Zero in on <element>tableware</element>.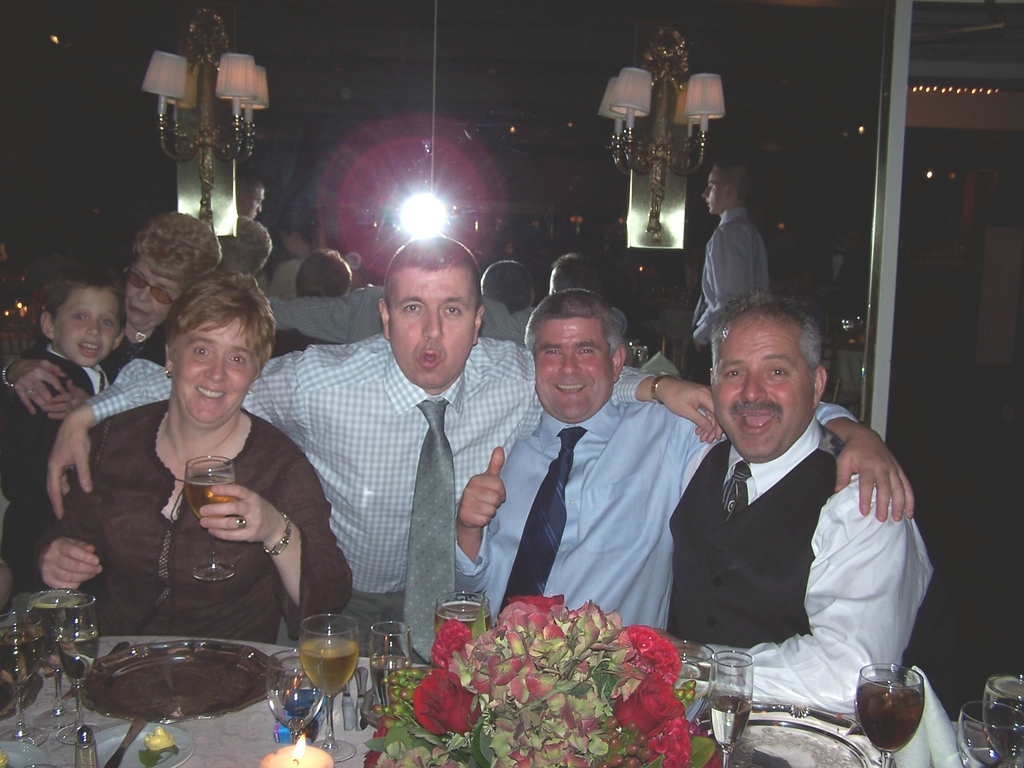
Zeroed in: 430/590/491/654.
